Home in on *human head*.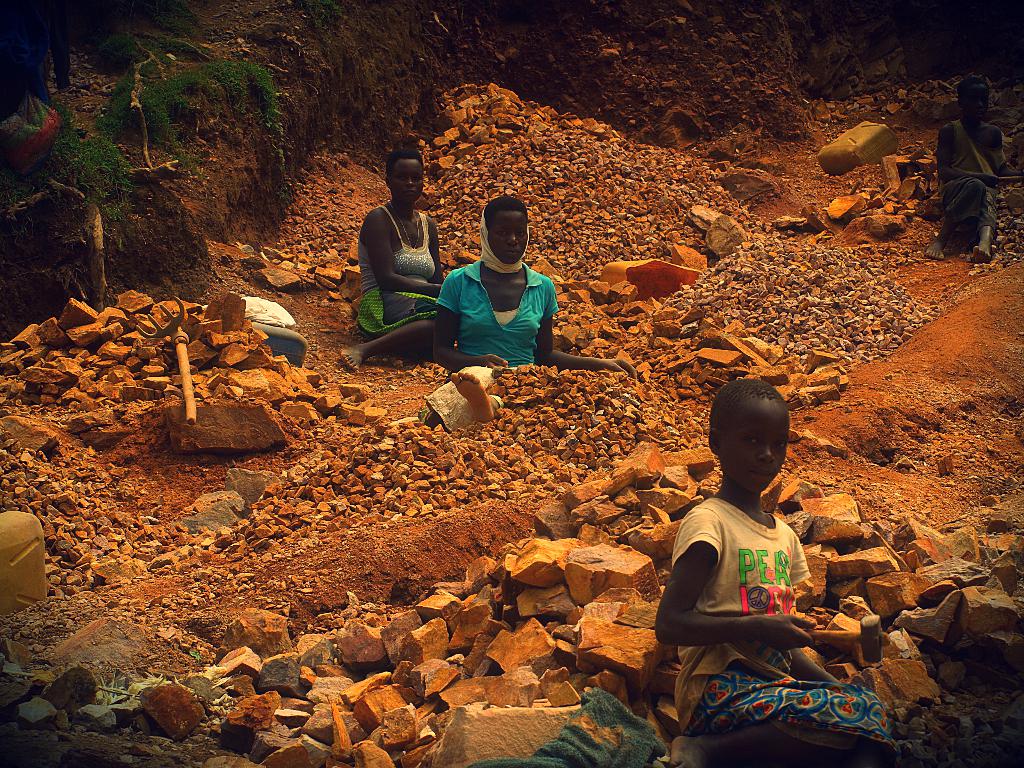
Homed in at <region>959, 77, 985, 128</region>.
